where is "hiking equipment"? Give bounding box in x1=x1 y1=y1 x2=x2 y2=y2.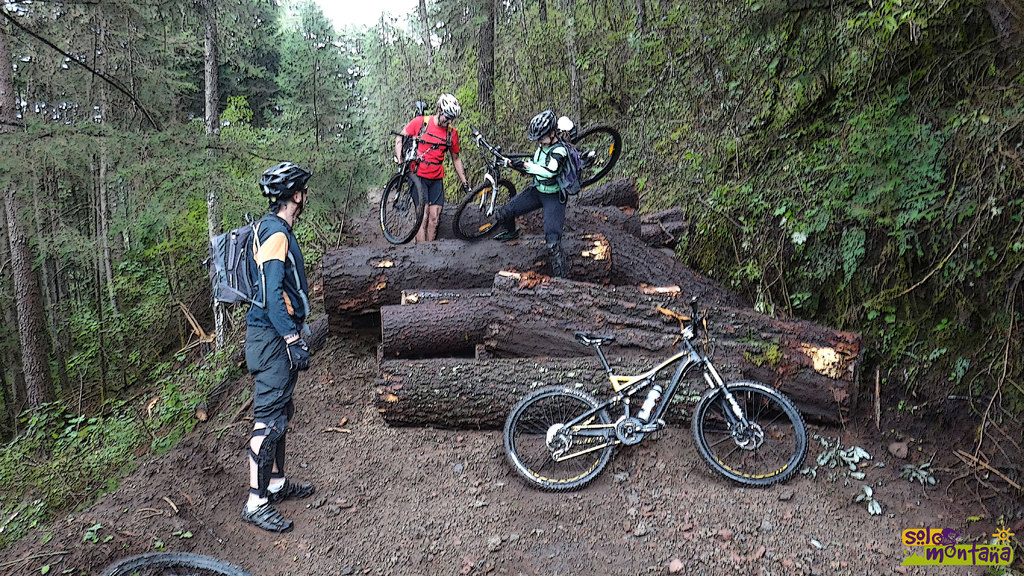
x1=540 y1=141 x2=586 y2=204.
